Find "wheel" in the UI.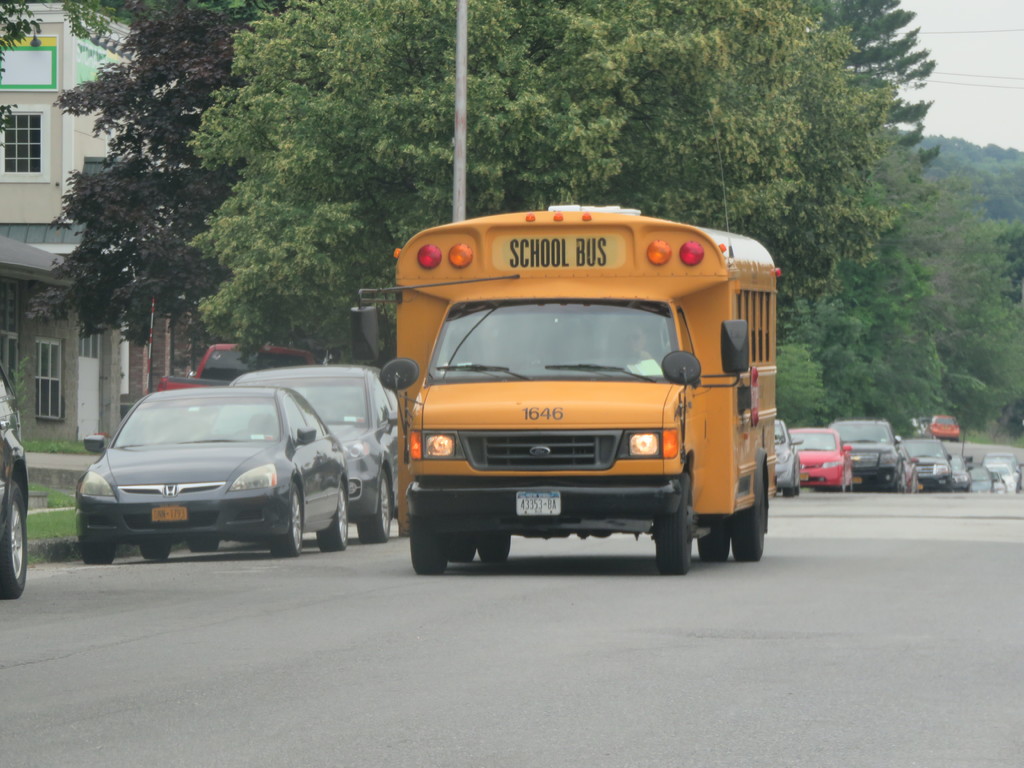
UI element at [408,531,448,575].
